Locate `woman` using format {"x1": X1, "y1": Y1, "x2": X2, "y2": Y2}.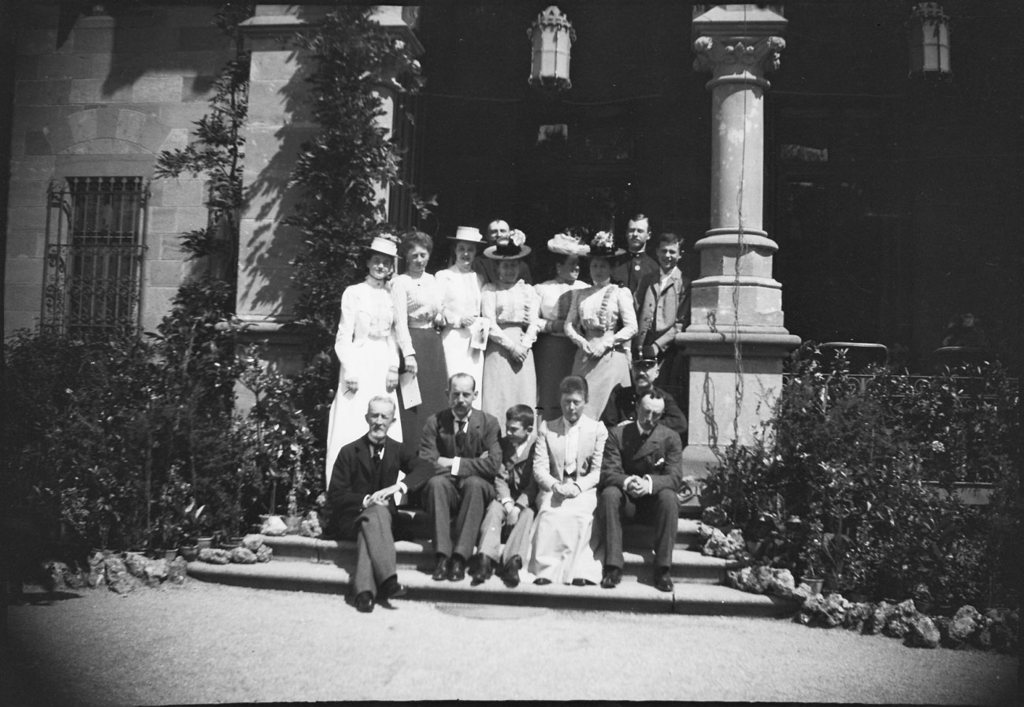
{"x1": 534, "y1": 230, "x2": 595, "y2": 426}.
